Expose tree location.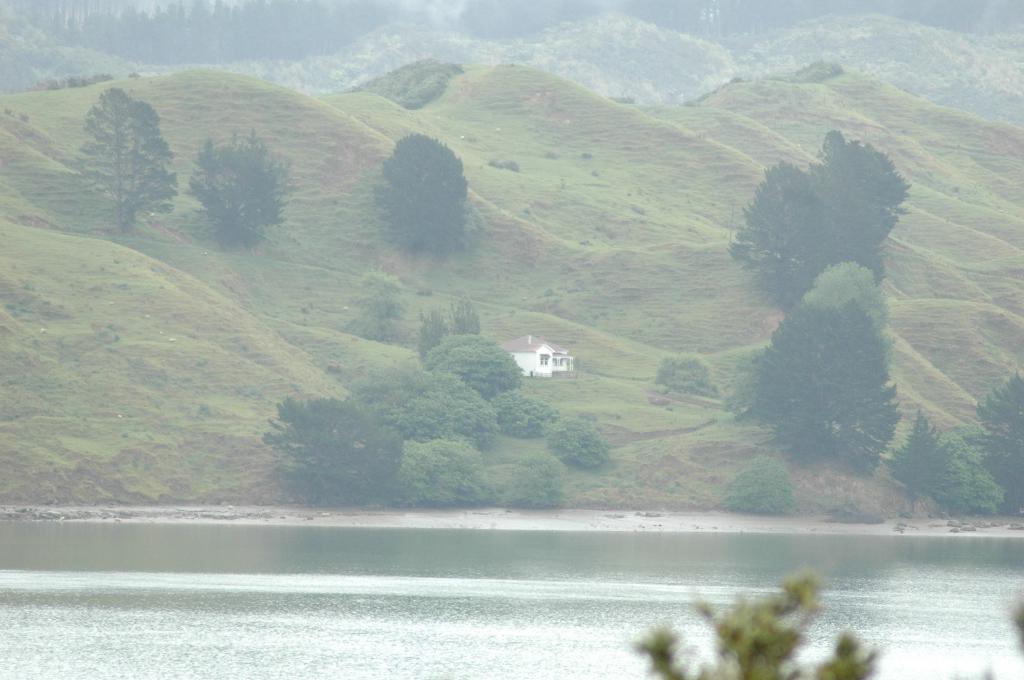
Exposed at {"x1": 349, "y1": 278, "x2": 402, "y2": 344}.
